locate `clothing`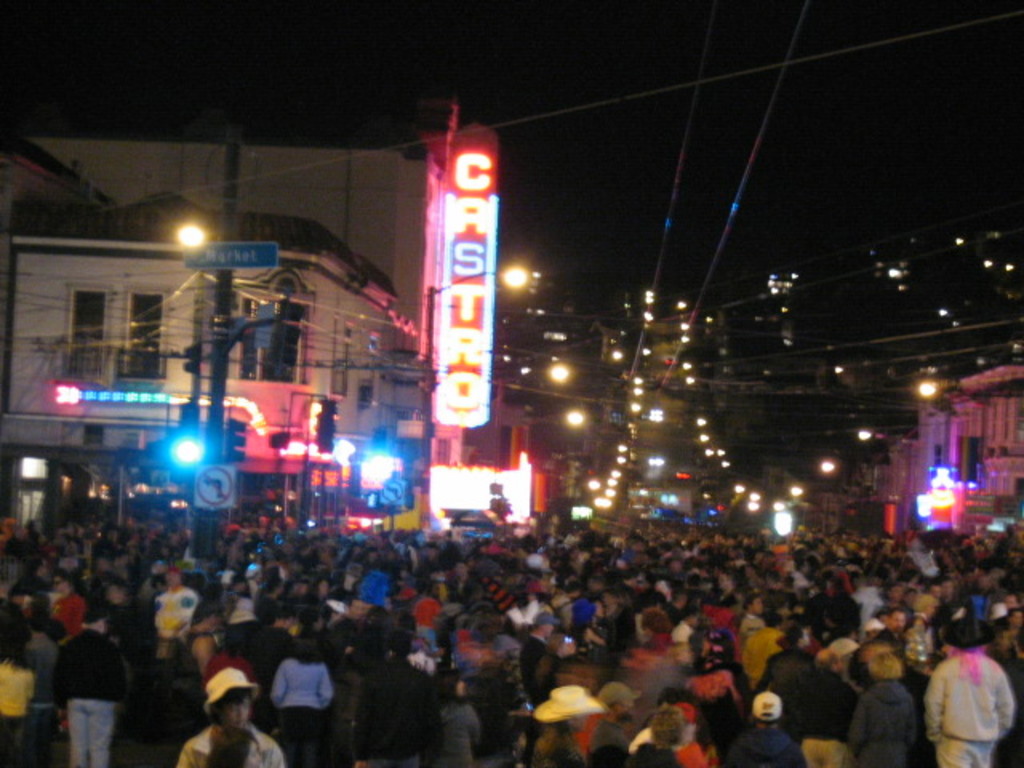
(left=238, top=622, right=290, bottom=670)
